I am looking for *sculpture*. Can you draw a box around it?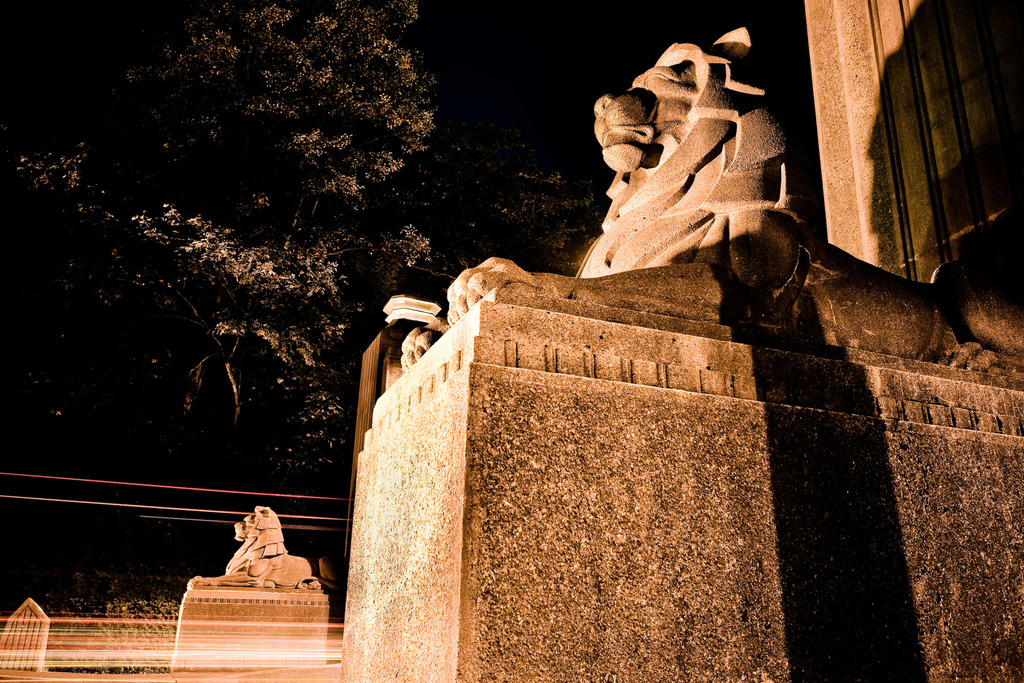
Sure, the bounding box is detection(399, 22, 1023, 374).
